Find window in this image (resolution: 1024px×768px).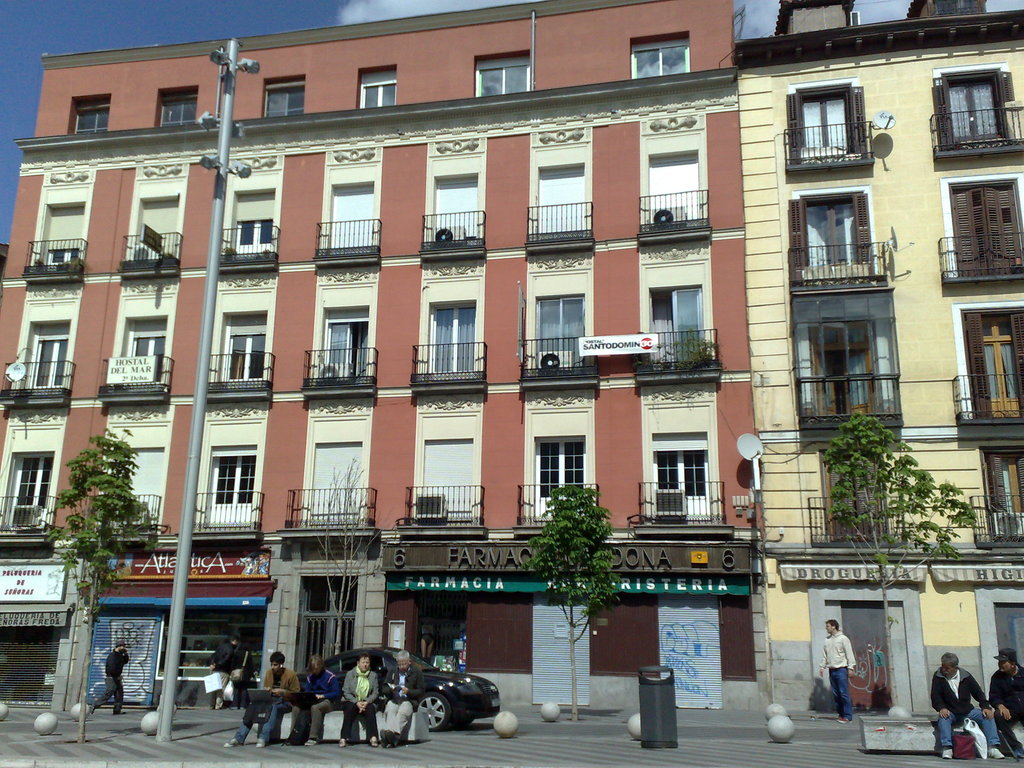
BBox(358, 65, 399, 101).
